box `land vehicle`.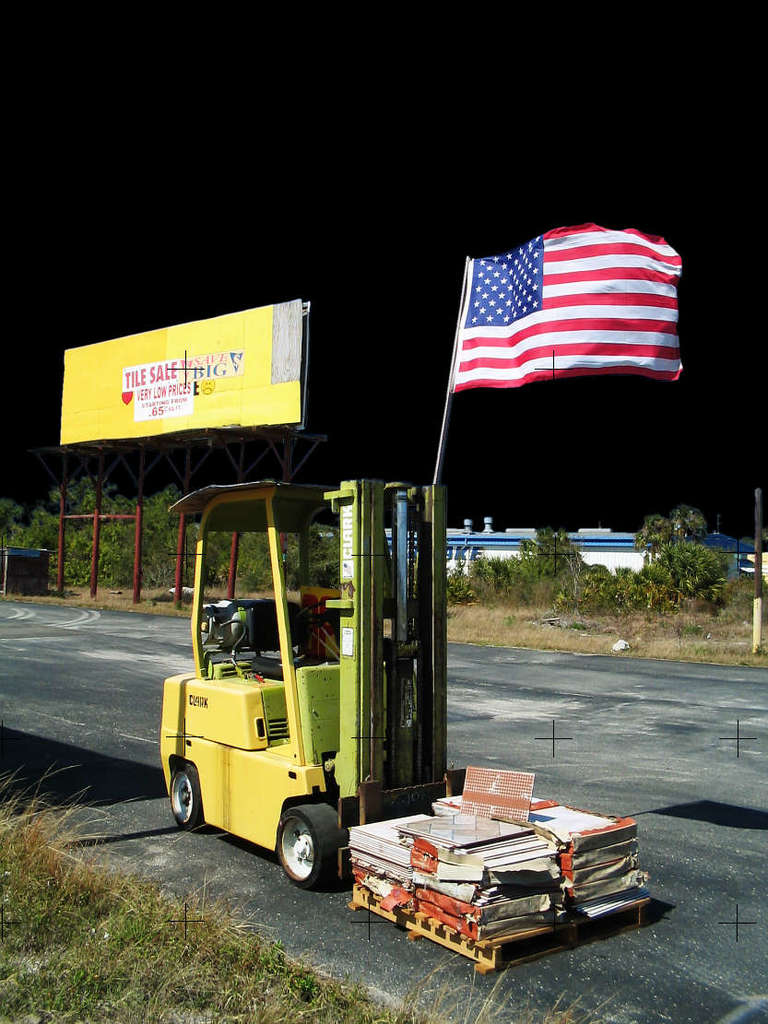
[left=155, top=472, right=654, bottom=977].
